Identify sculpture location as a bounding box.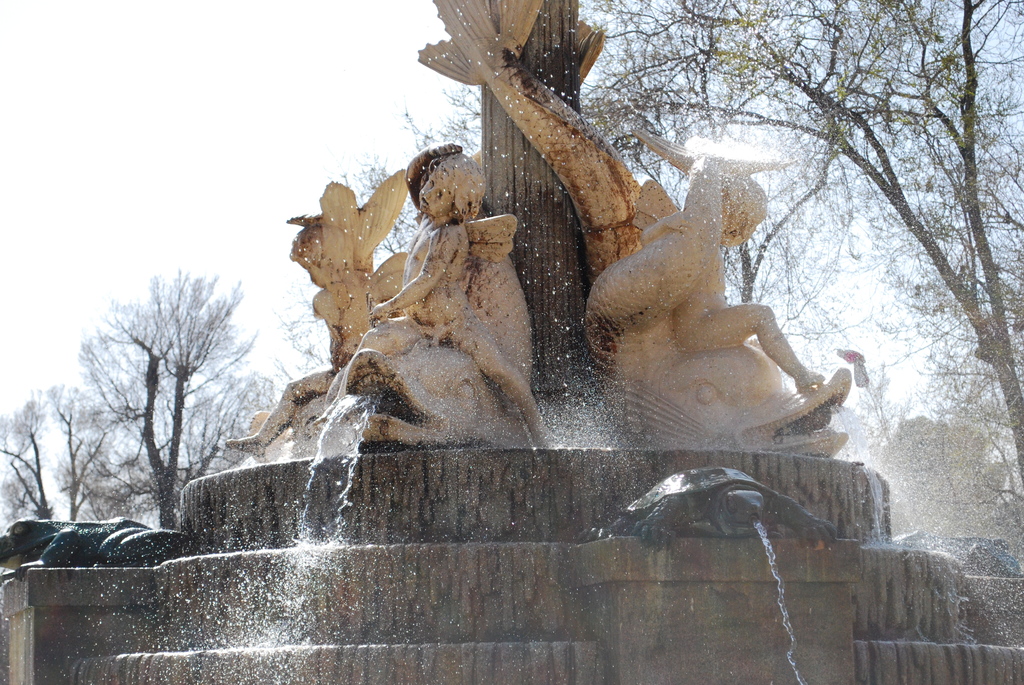
box(410, 0, 675, 269).
